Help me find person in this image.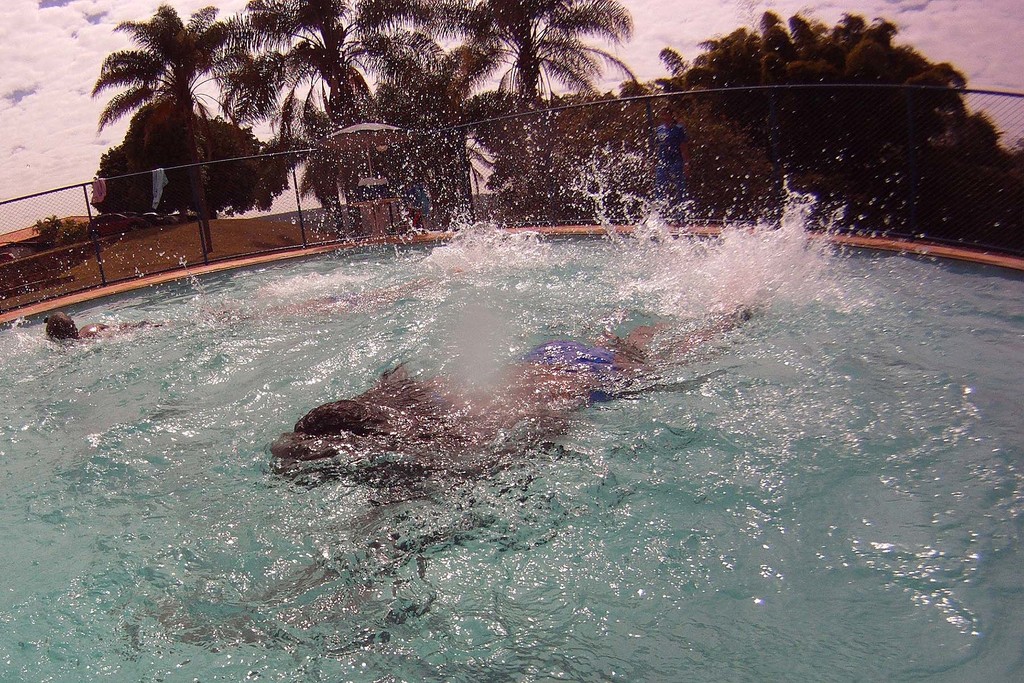
Found it: BBox(649, 105, 689, 224).
